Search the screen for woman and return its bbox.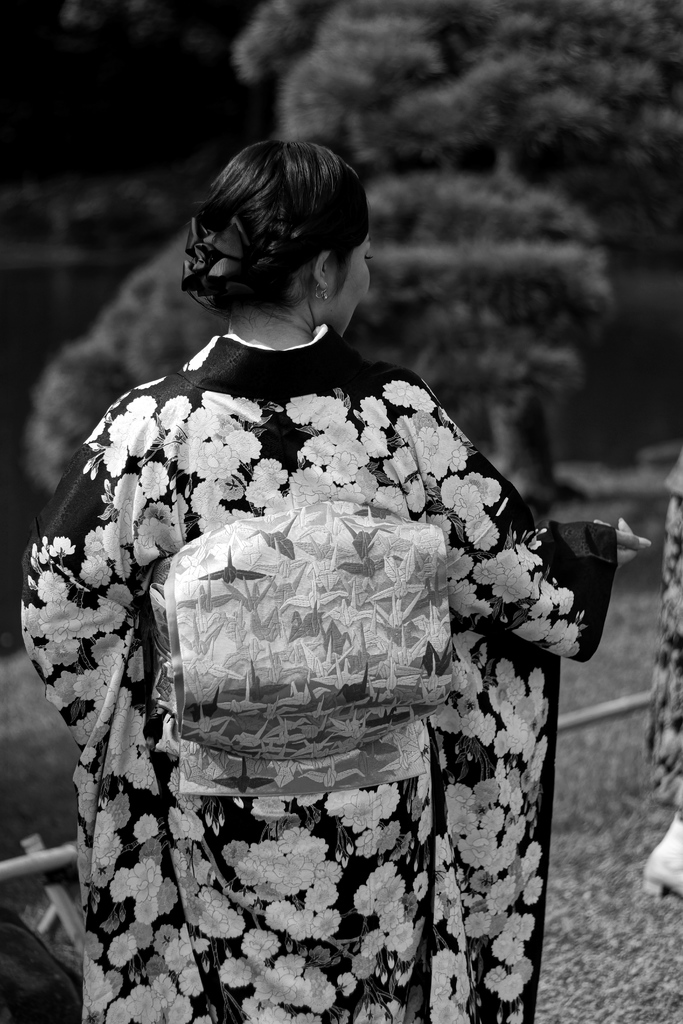
Found: left=20, top=141, right=654, bottom=1023.
